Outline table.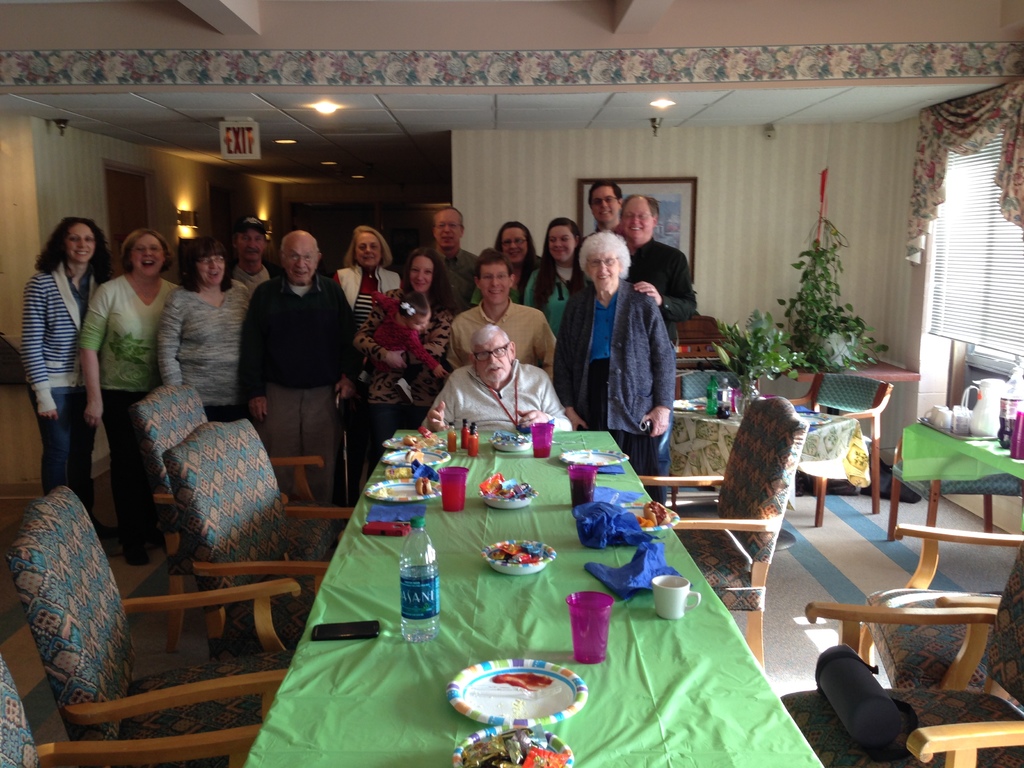
Outline: 243,424,774,765.
